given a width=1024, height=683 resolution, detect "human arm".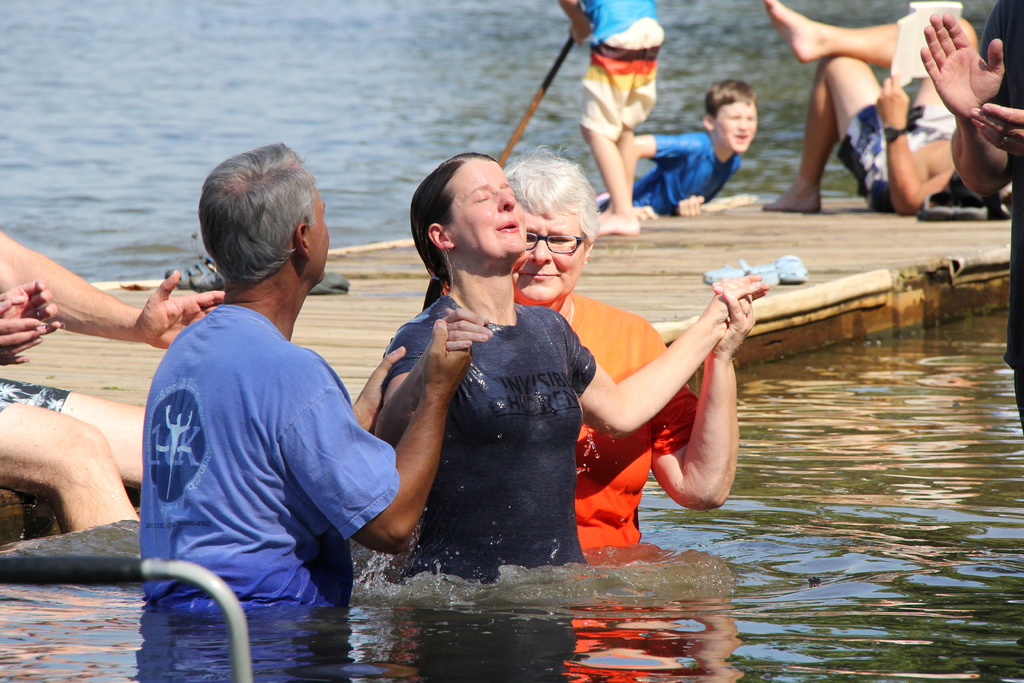
select_region(901, 0, 1014, 190).
